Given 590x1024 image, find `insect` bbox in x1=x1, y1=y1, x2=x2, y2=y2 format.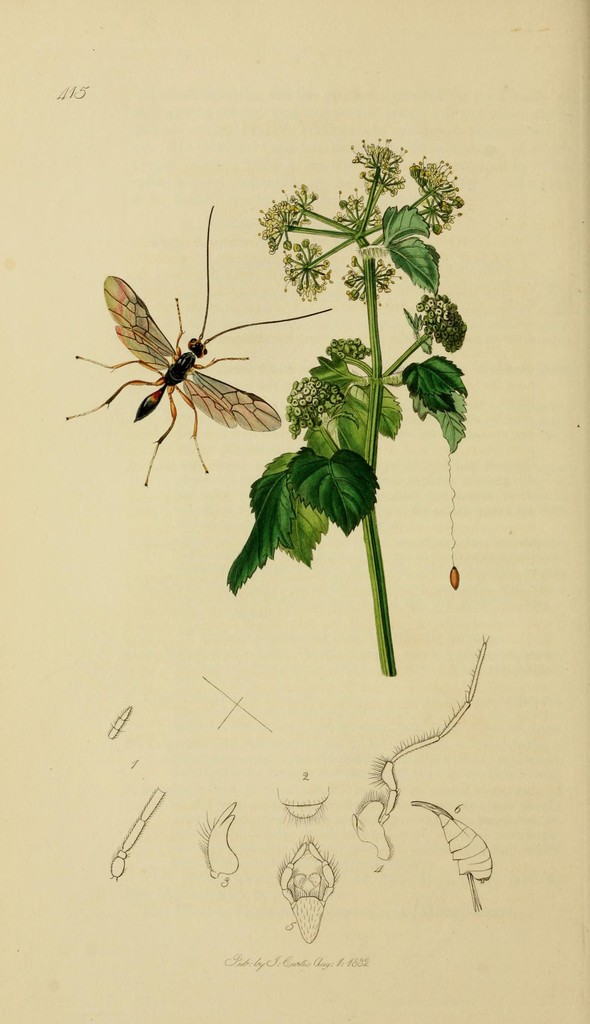
x1=61, y1=200, x2=334, y2=484.
